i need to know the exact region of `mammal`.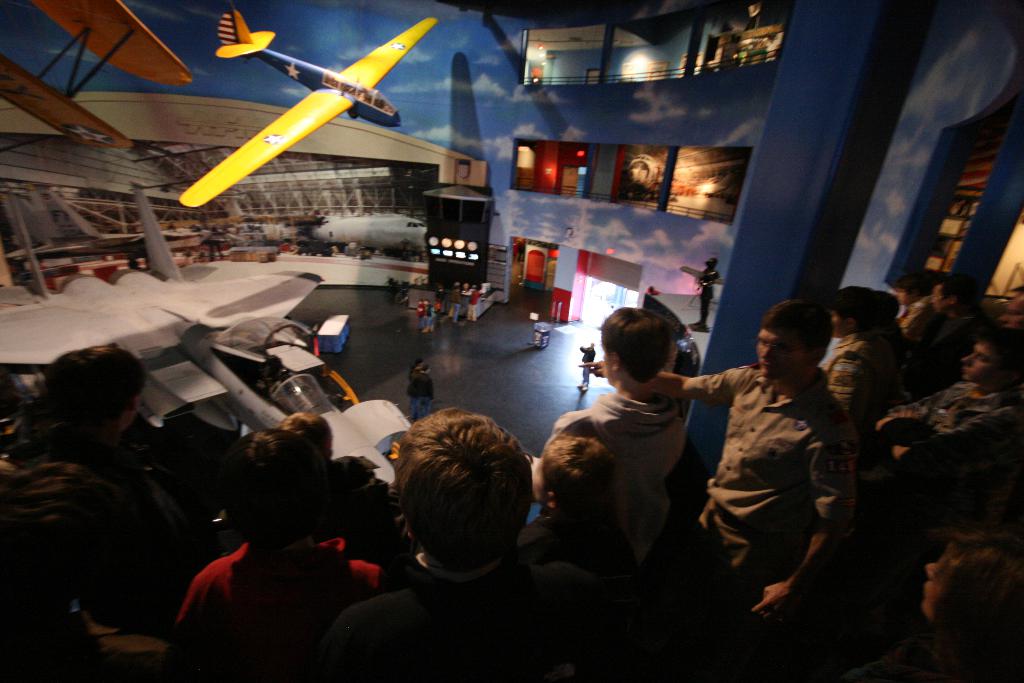
Region: BBox(0, 456, 99, 682).
